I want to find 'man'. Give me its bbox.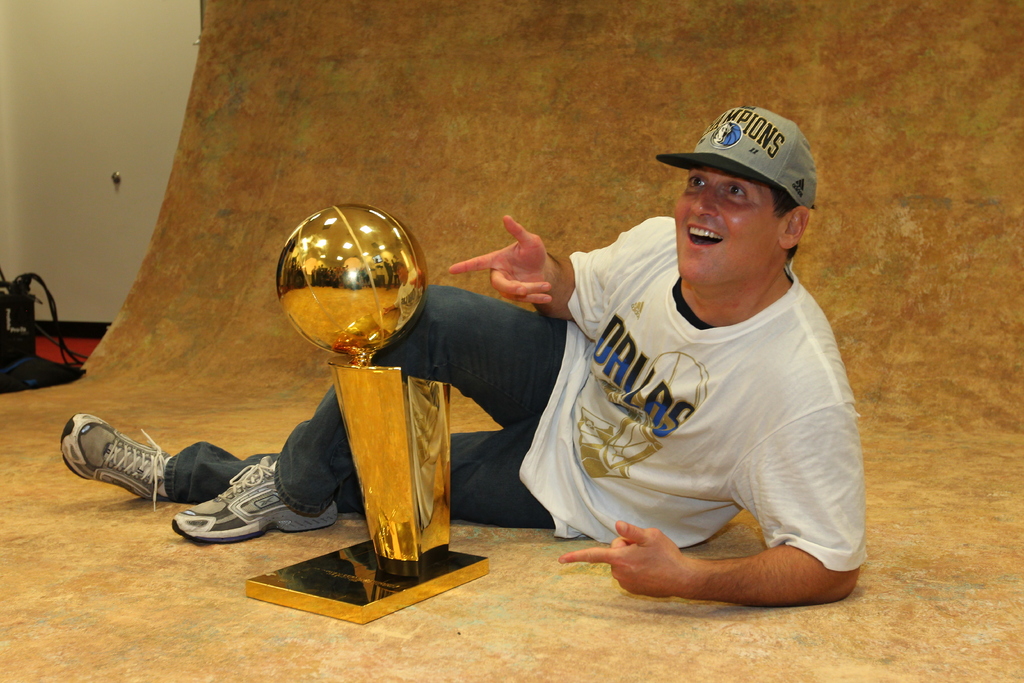
(58,100,869,607).
